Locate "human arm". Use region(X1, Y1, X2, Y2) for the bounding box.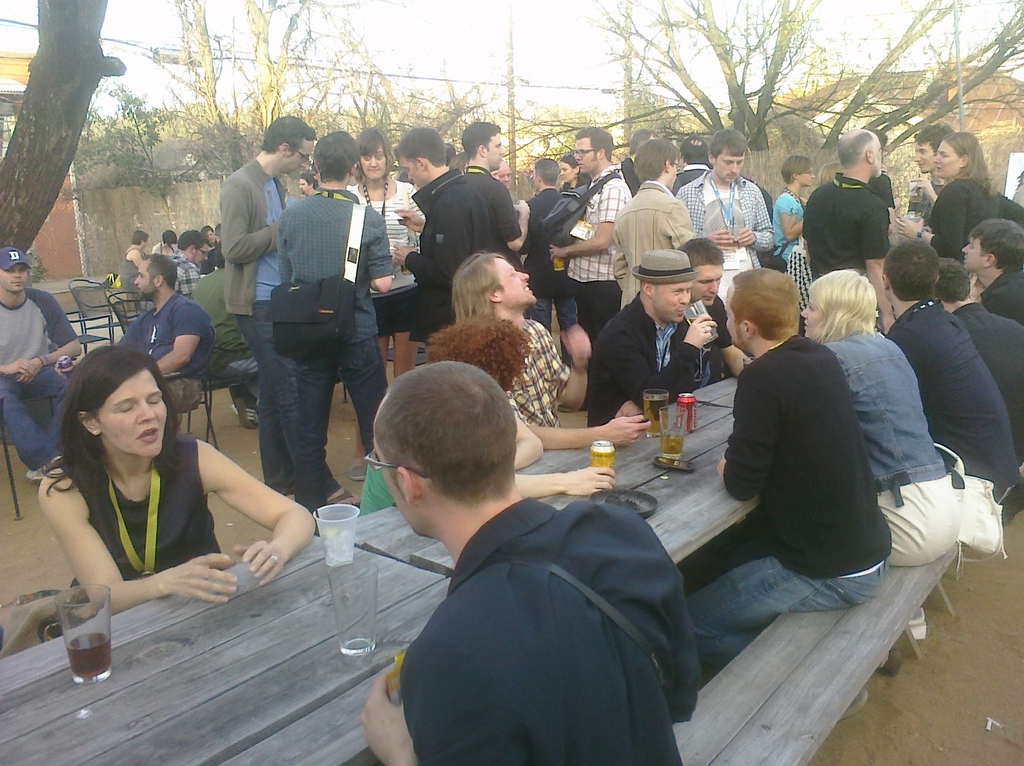
region(206, 467, 289, 592).
